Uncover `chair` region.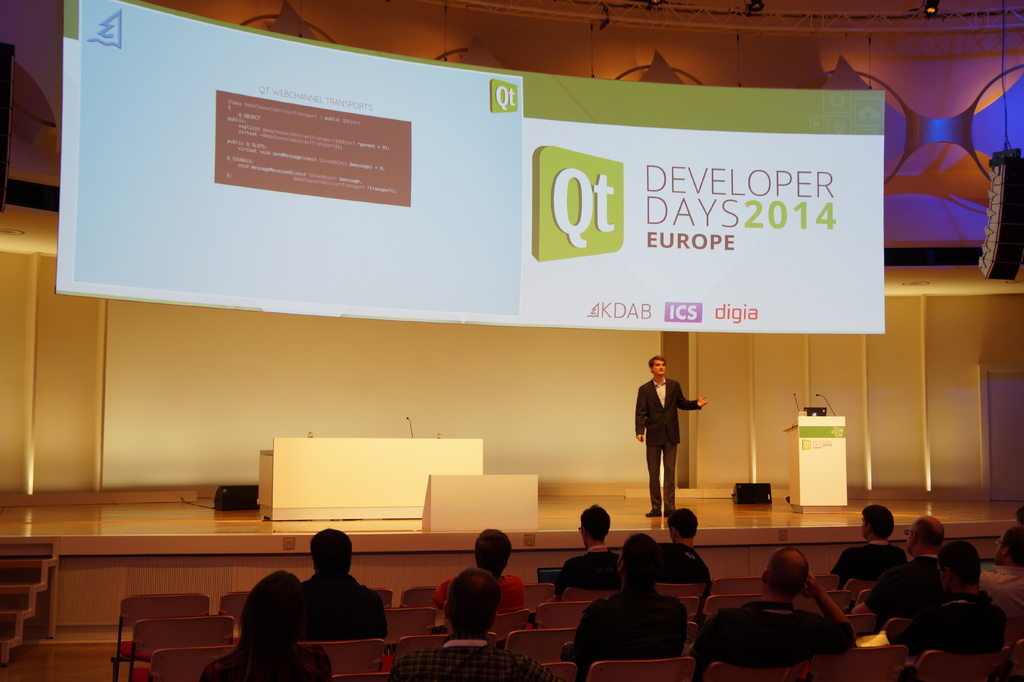
Uncovered: 504, 626, 579, 661.
